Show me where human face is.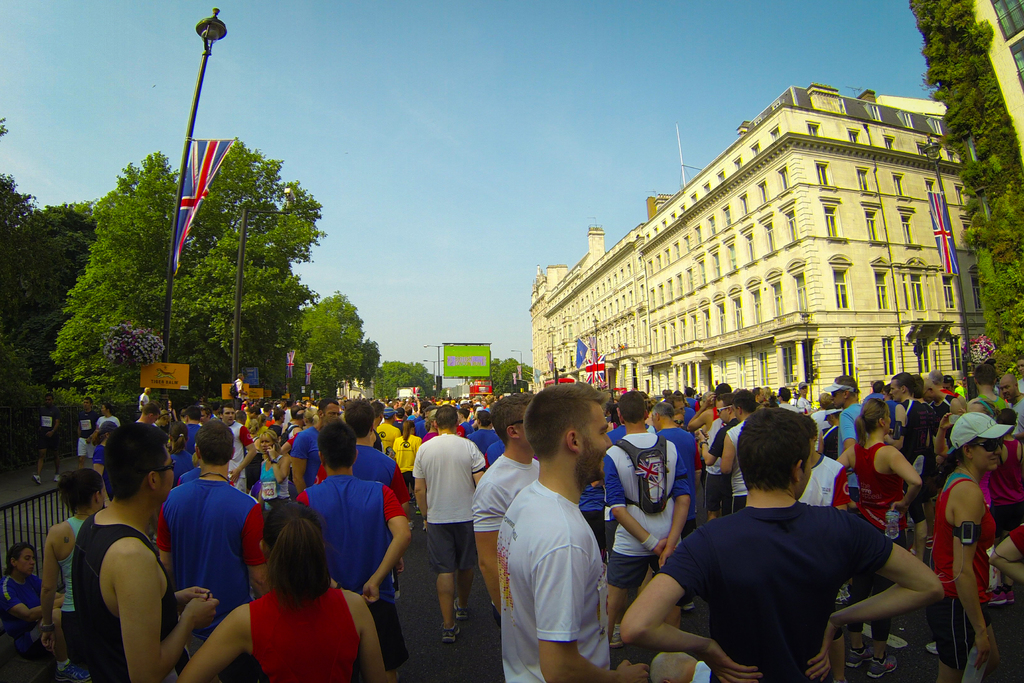
human face is at left=668, top=400, right=685, bottom=416.
